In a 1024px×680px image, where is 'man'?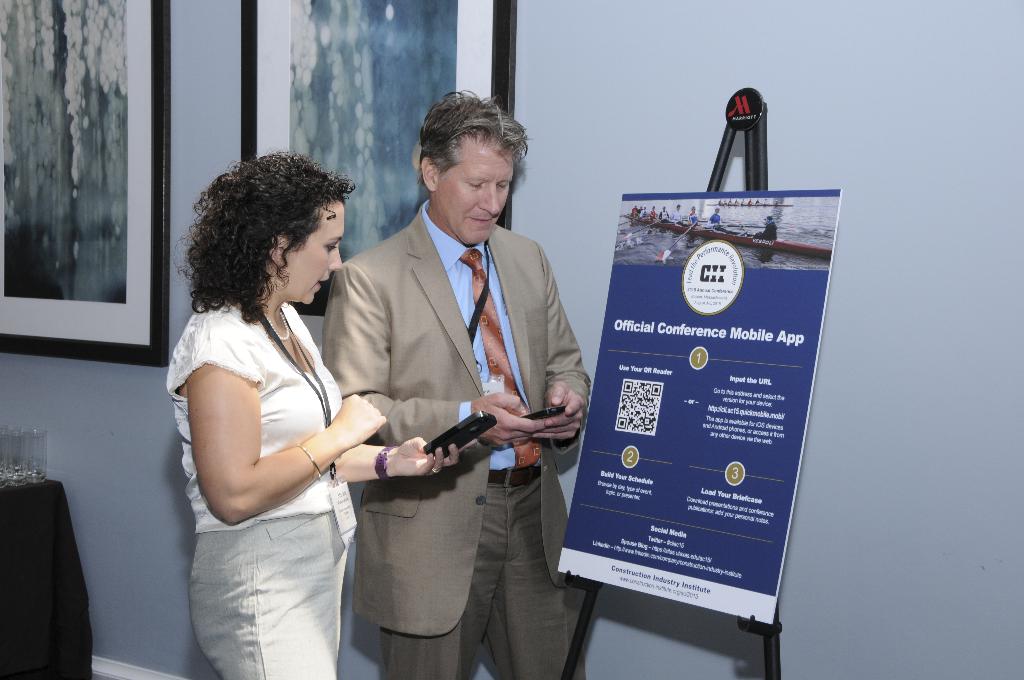
box=[337, 111, 589, 603].
